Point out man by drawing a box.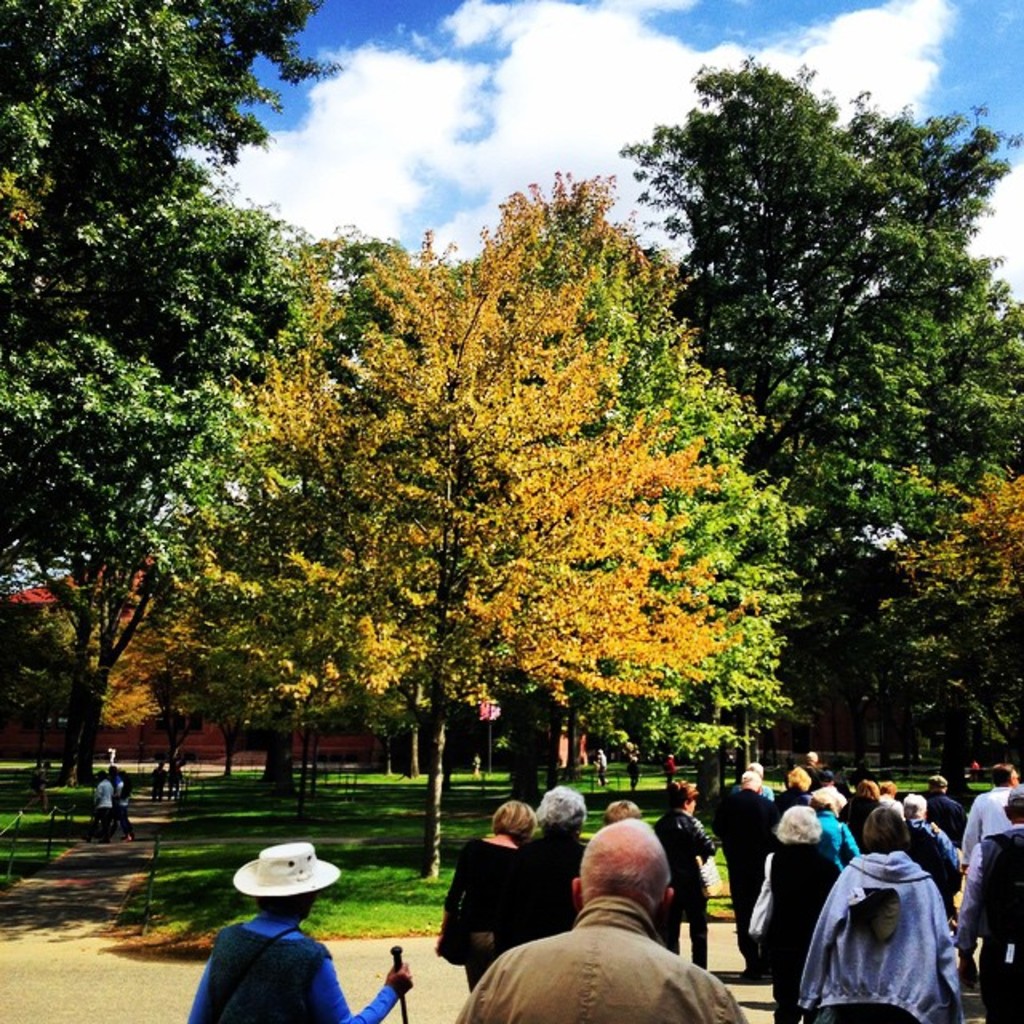
locate(597, 749, 606, 784).
